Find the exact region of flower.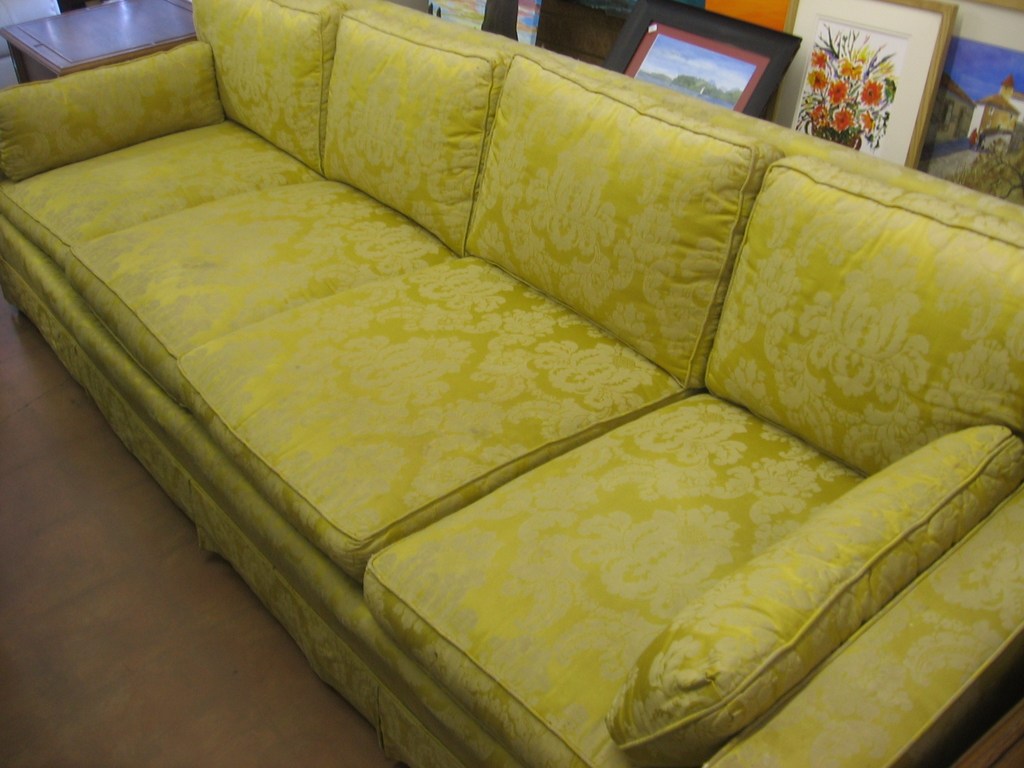
Exact region: rect(838, 56, 858, 78).
